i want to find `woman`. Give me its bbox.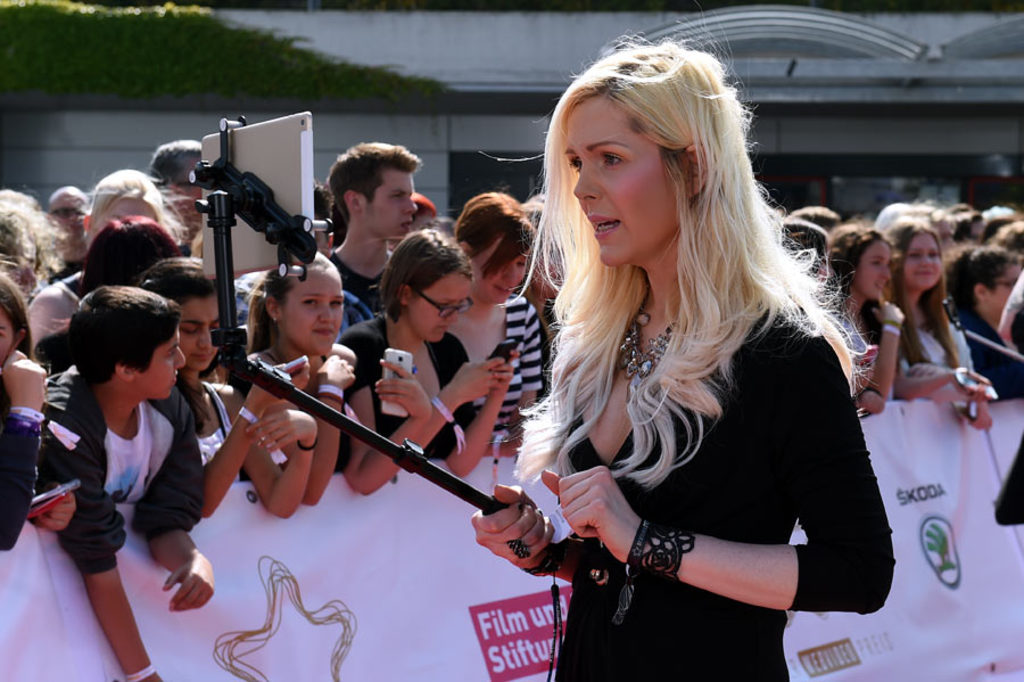
470,28,898,681.
